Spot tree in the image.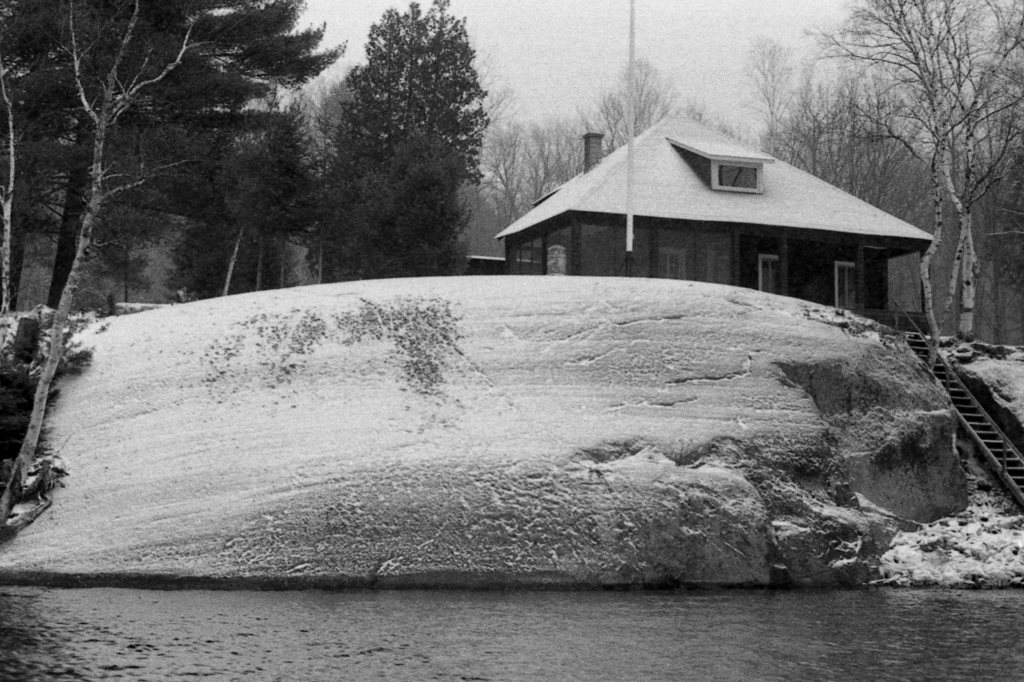
tree found at {"x1": 282, "y1": 115, "x2": 477, "y2": 281}.
